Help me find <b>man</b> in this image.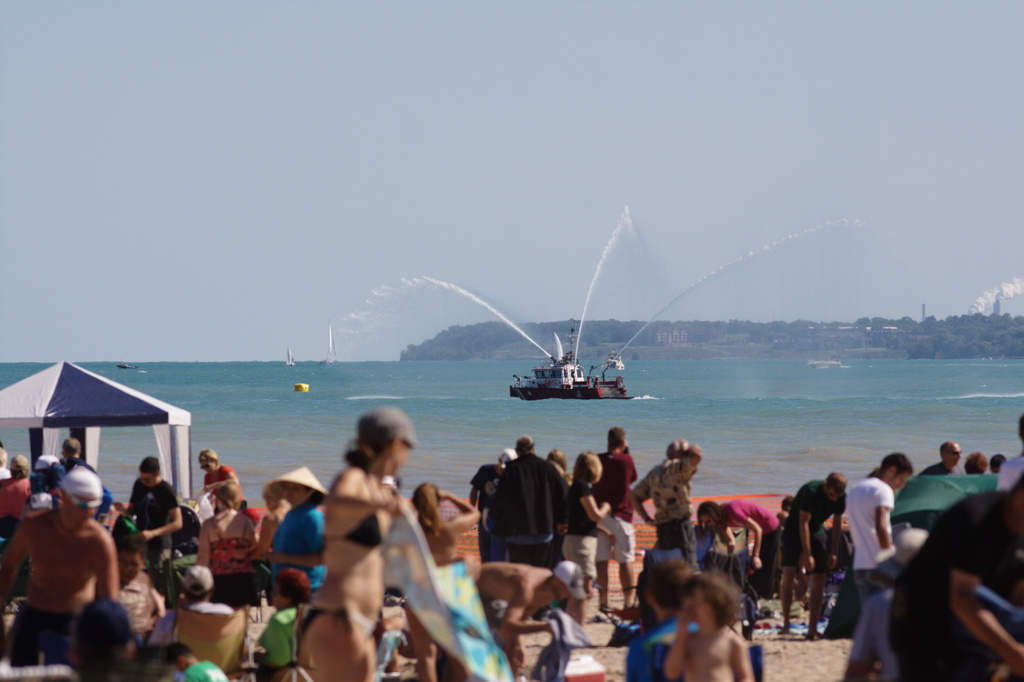
Found it: 780,468,852,640.
